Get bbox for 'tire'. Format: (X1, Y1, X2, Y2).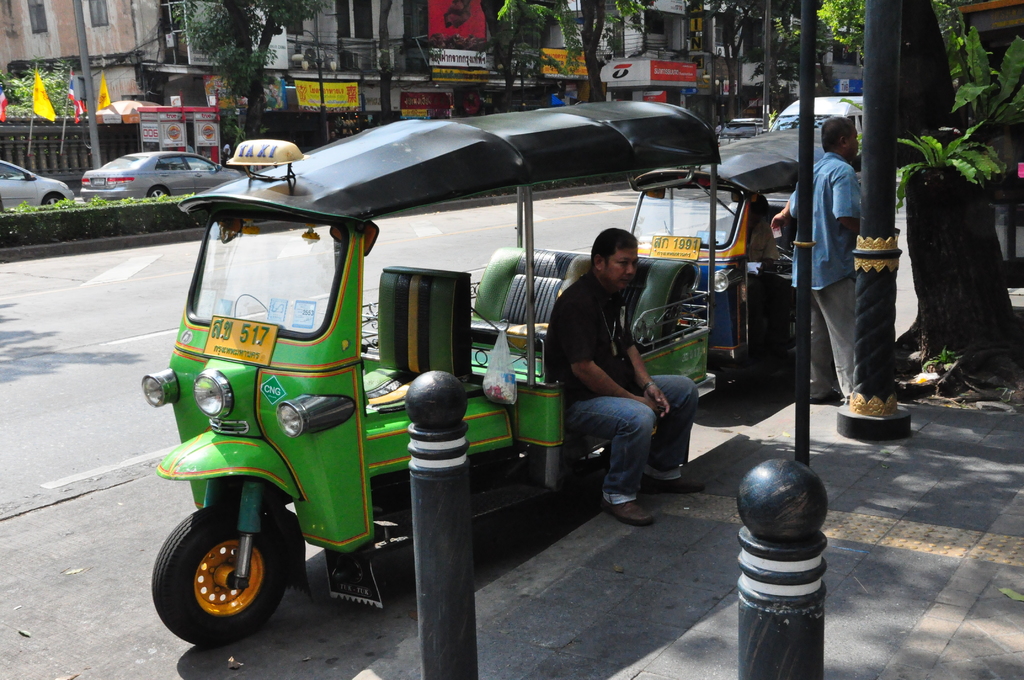
(150, 190, 168, 198).
